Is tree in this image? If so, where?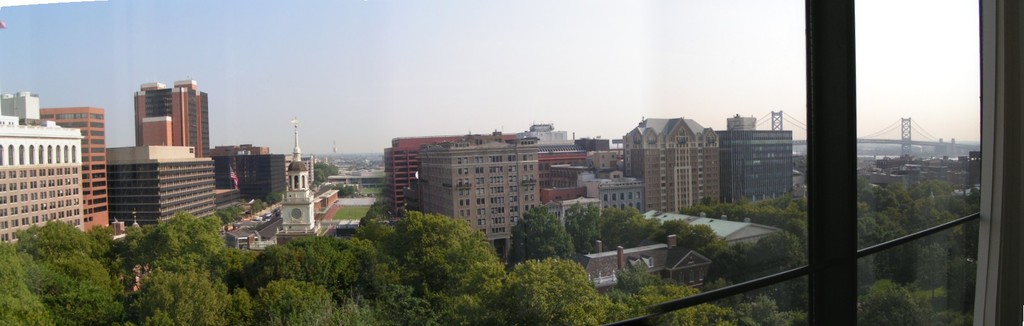
Yes, at (x1=507, y1=206, x2=580, y2=280).
